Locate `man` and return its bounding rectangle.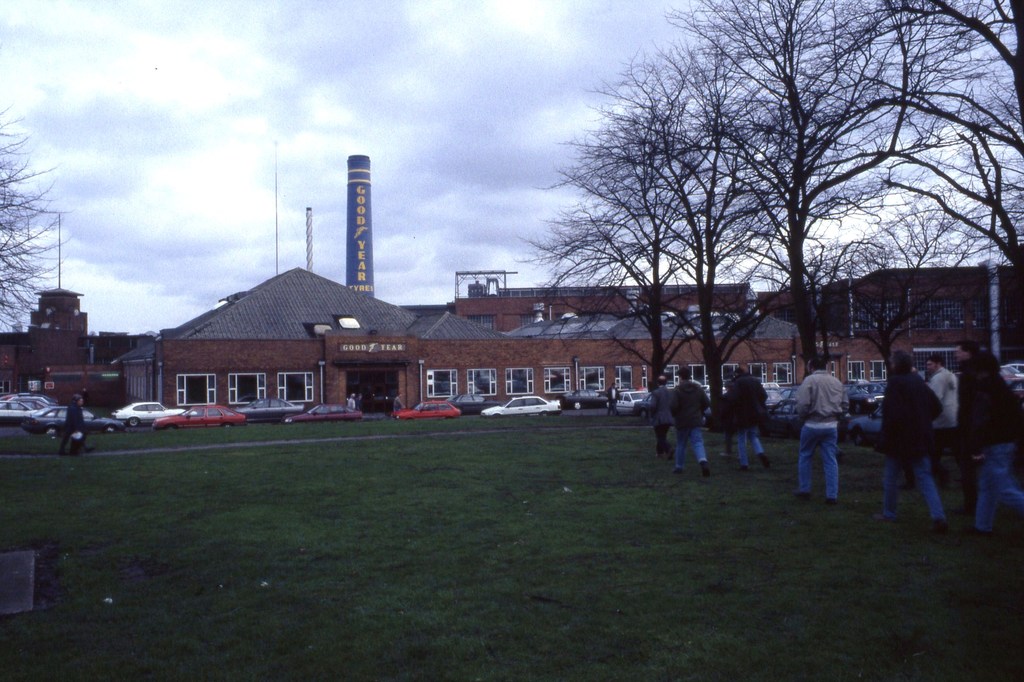
x1=727 y1=364 x2=773 y2=471.
